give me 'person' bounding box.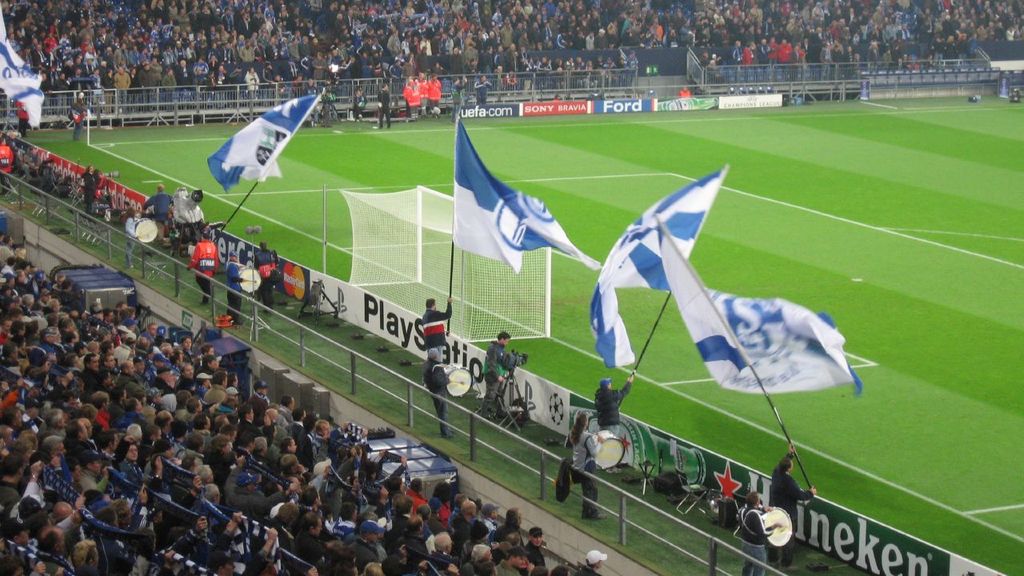
[420,296,454,365].
